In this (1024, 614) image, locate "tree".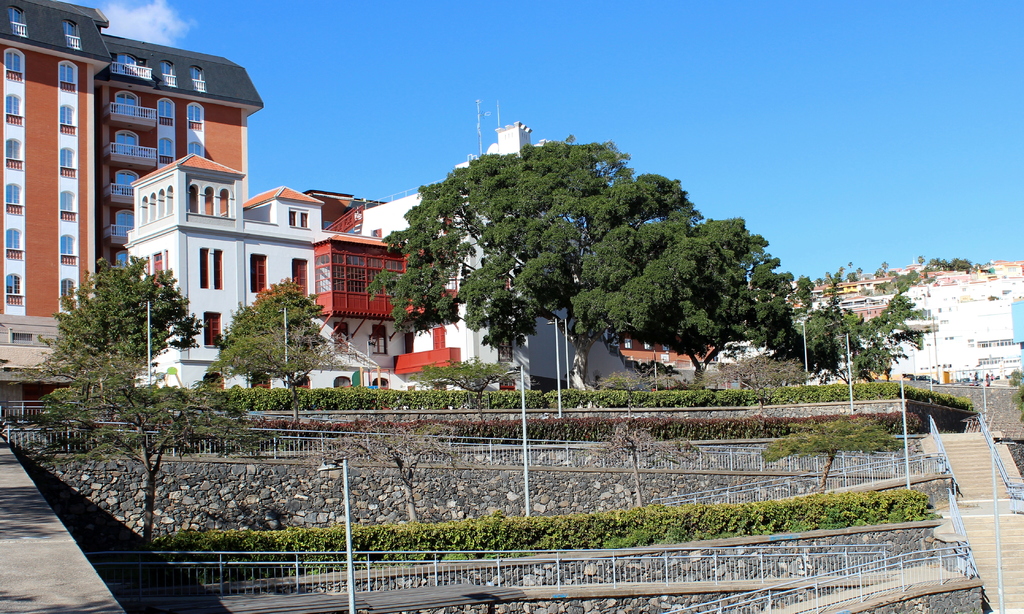
Bounding box: <bbox>38, 261, 204, 437</bbox>.
